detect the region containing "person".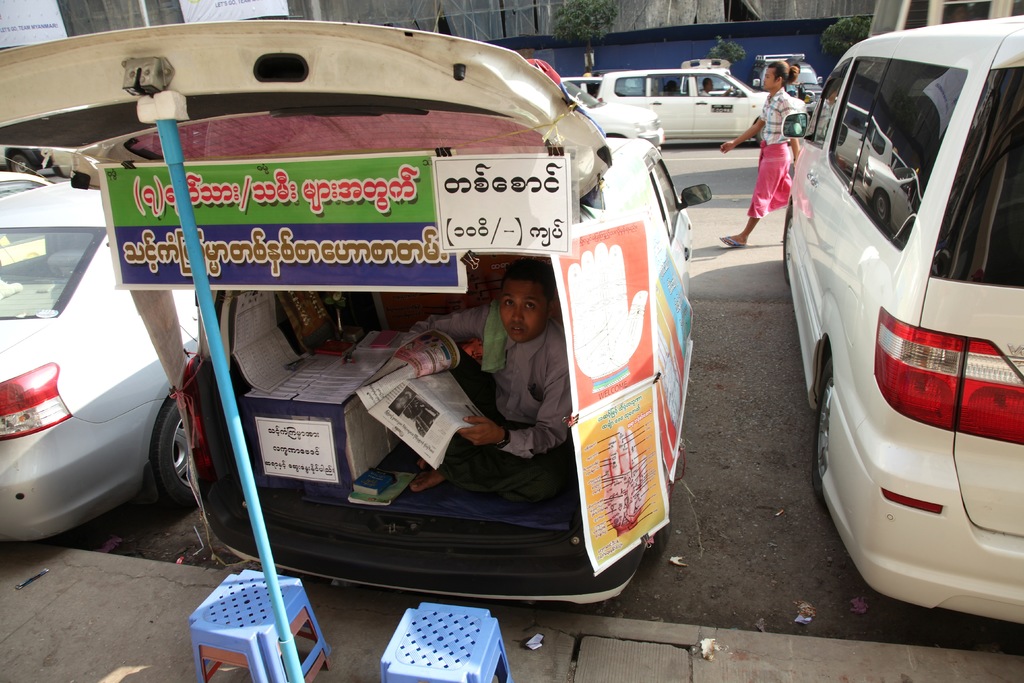
[717, 60, 803, 248].
